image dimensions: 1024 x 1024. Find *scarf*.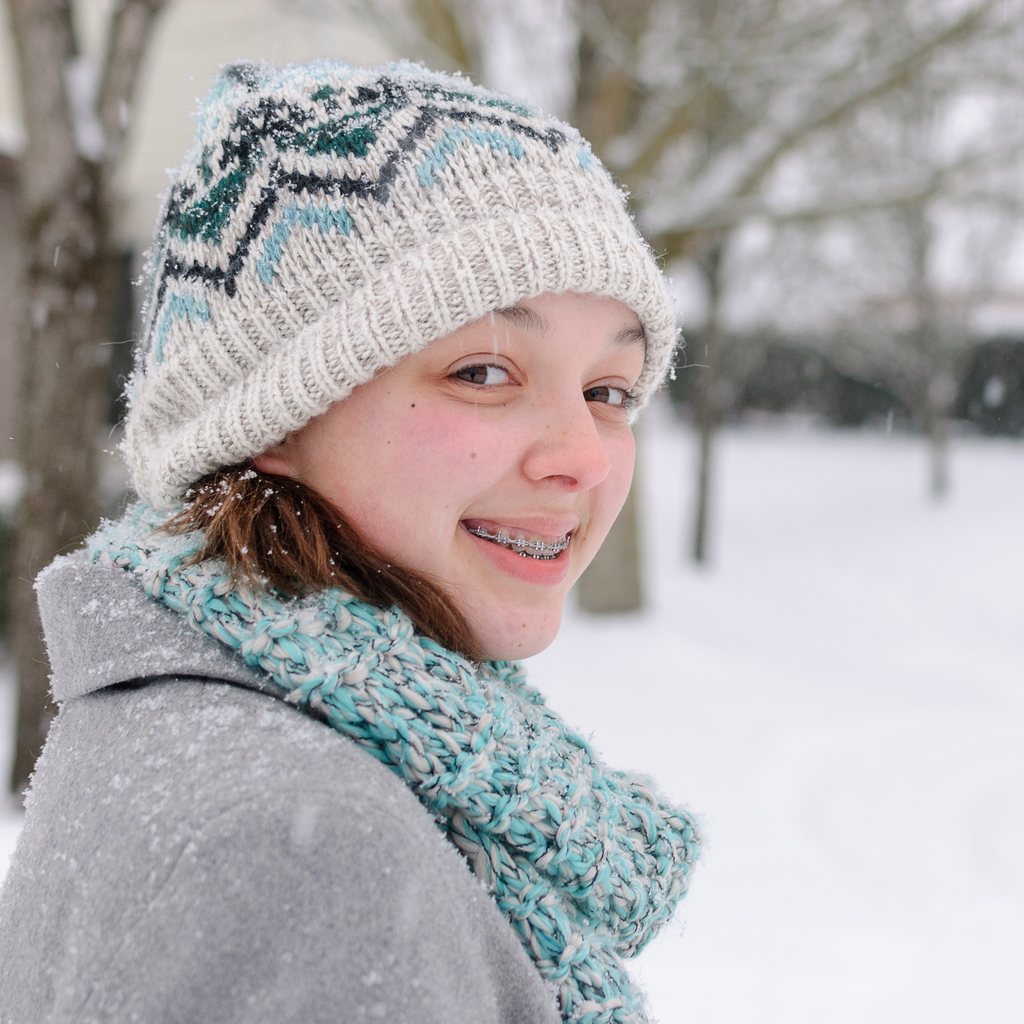
l=72, t=495, r=705, b=1023.
